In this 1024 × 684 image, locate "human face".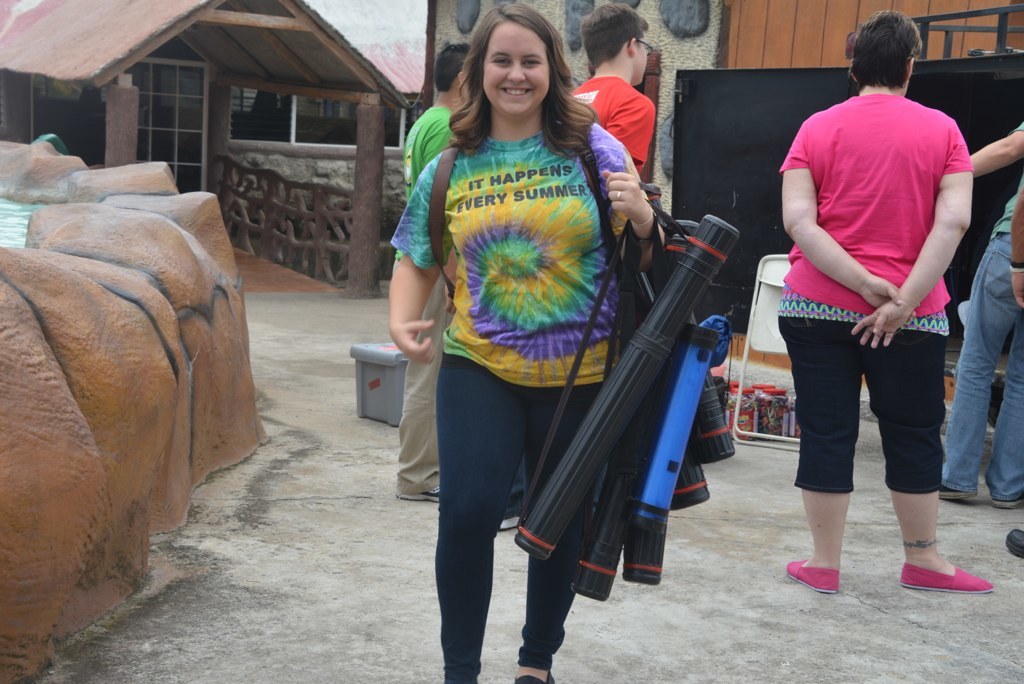
Bounding box: (left=631, top=38, right=650, bottom=86).
